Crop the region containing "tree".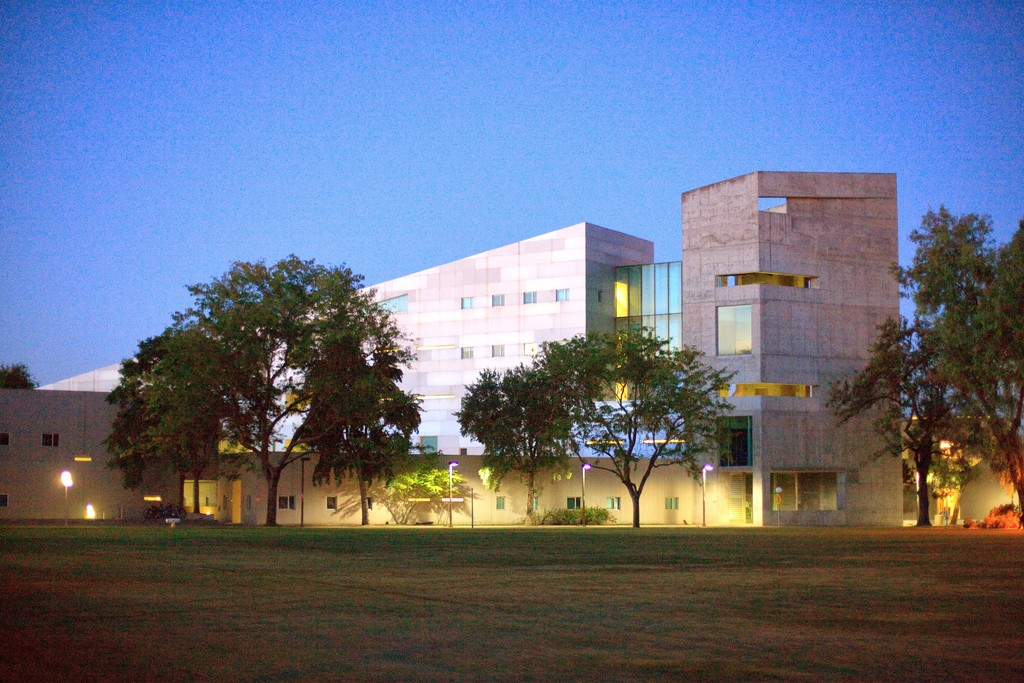
Crop region: bbox=(823, 199, 1023, 544).
